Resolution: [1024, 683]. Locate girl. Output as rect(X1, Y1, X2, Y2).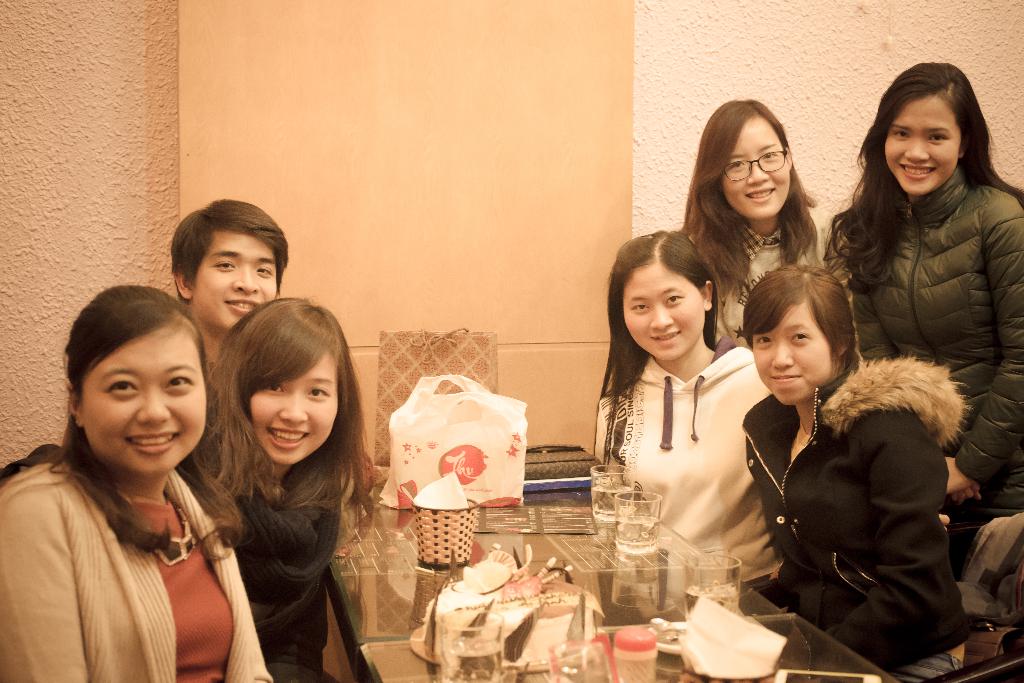
rect(734, 253, 977, 682).
